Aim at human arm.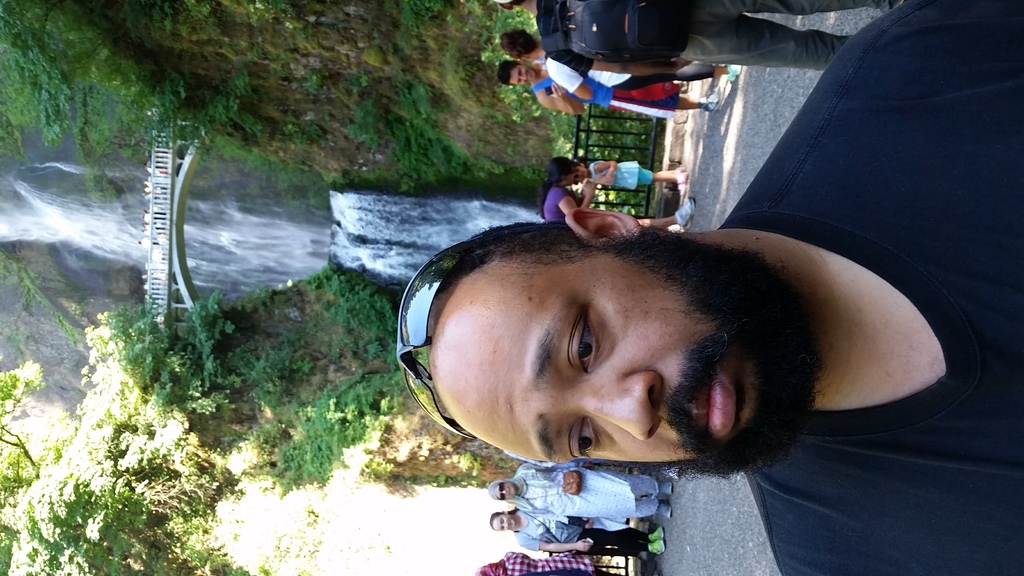
Aimed at 559, 179, 591, 212.
